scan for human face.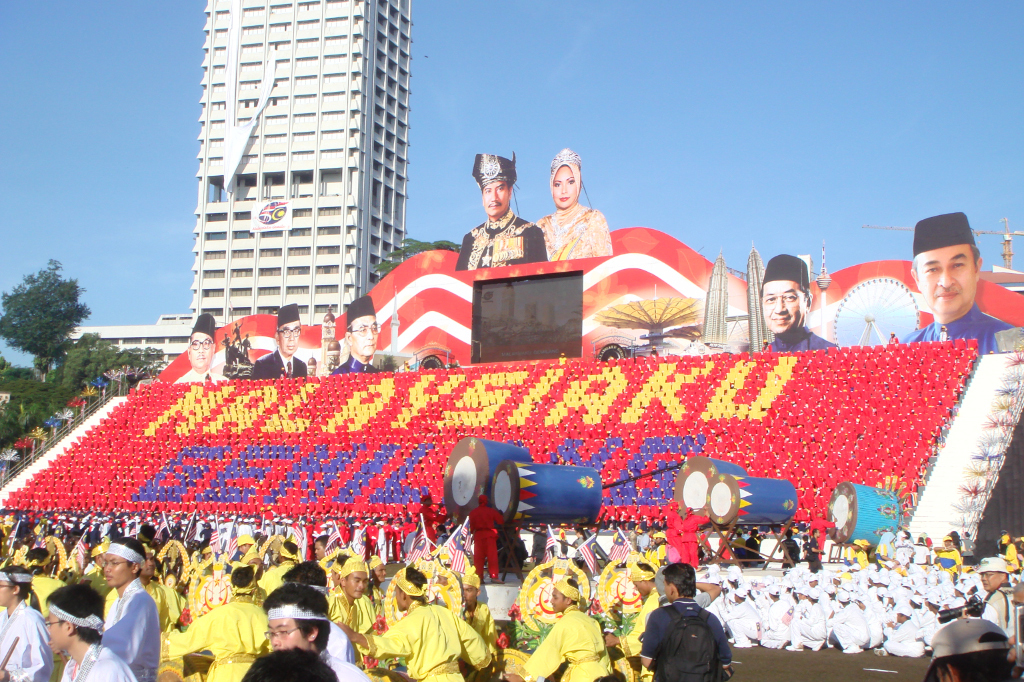
Scan result: x1=553 y1=591 x2=565 y2=604.
